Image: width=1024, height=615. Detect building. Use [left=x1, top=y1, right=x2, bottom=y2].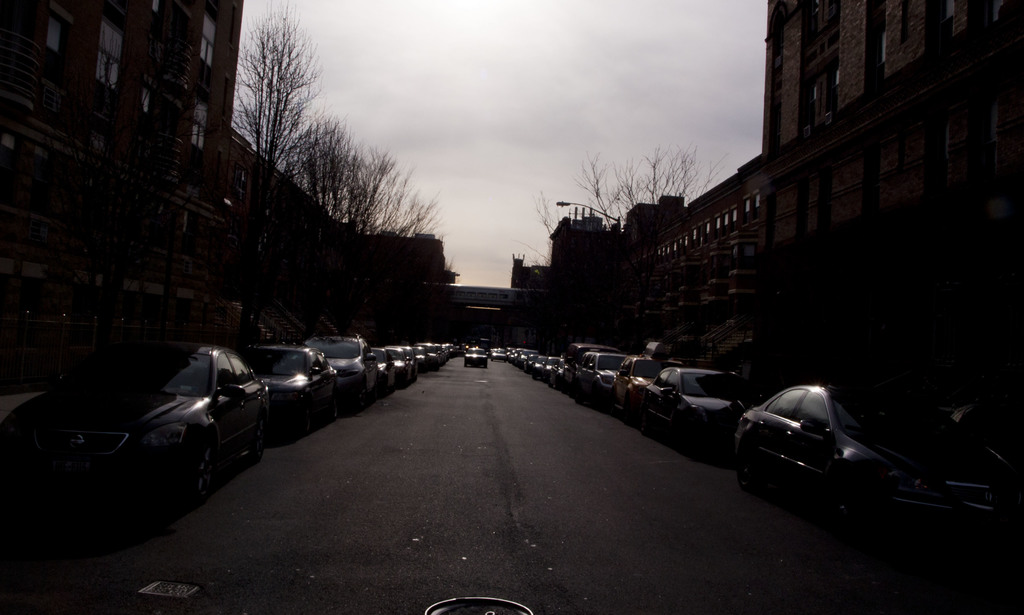
[left=504, top=0, right=1023, bottom=428].
